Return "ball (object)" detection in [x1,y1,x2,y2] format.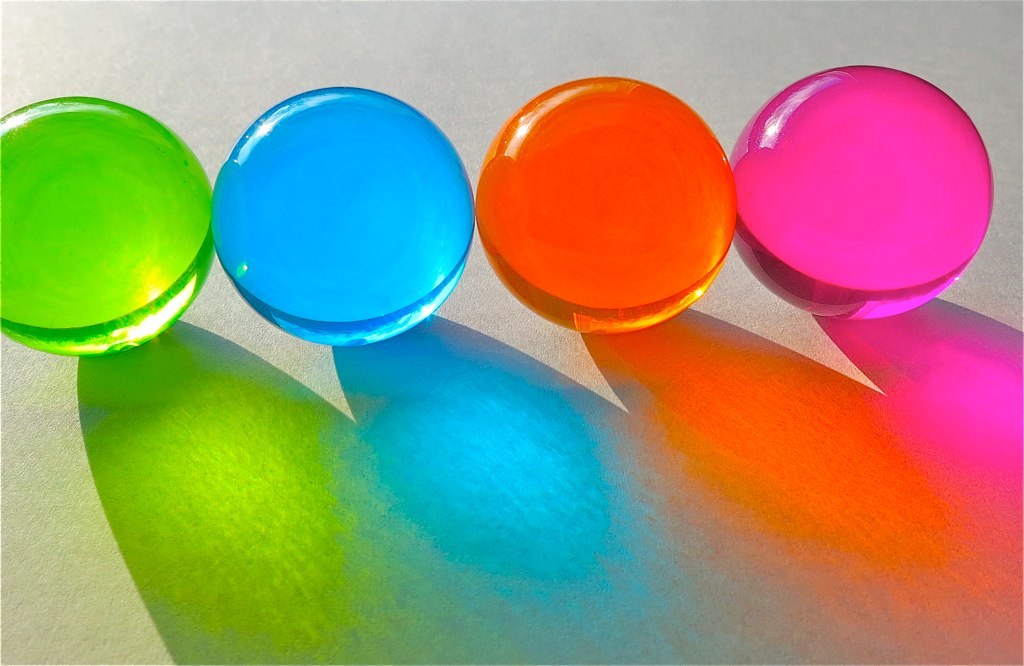
[214,85,472,350].
